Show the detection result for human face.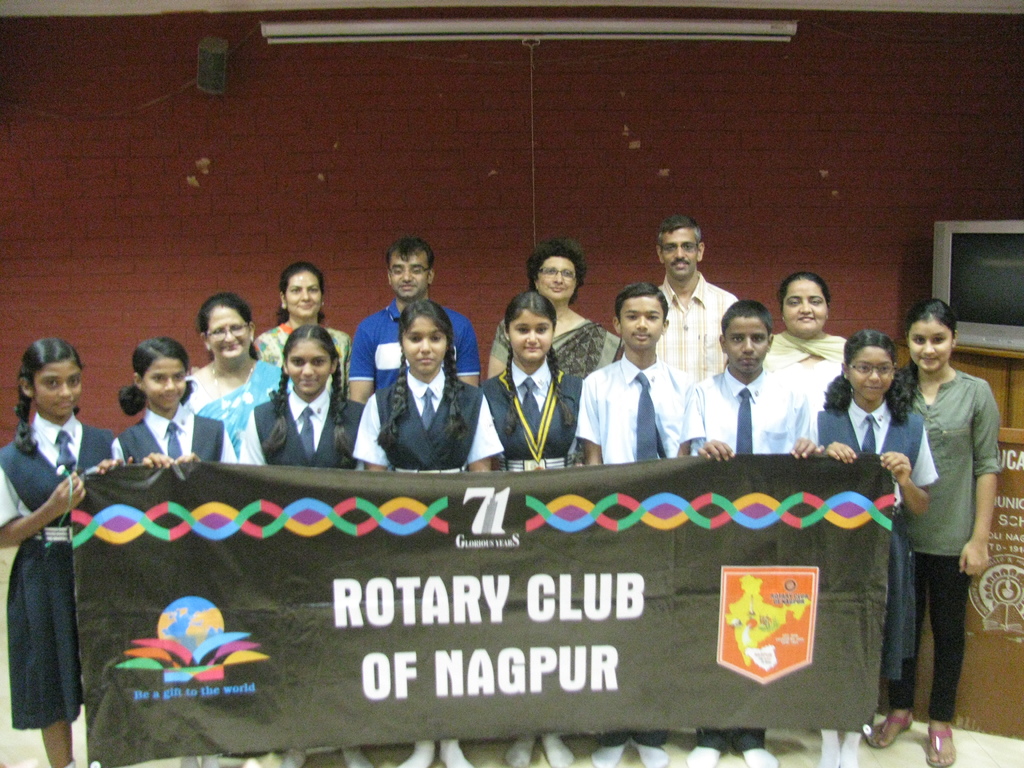
detection(34, 362, 83, 419).
